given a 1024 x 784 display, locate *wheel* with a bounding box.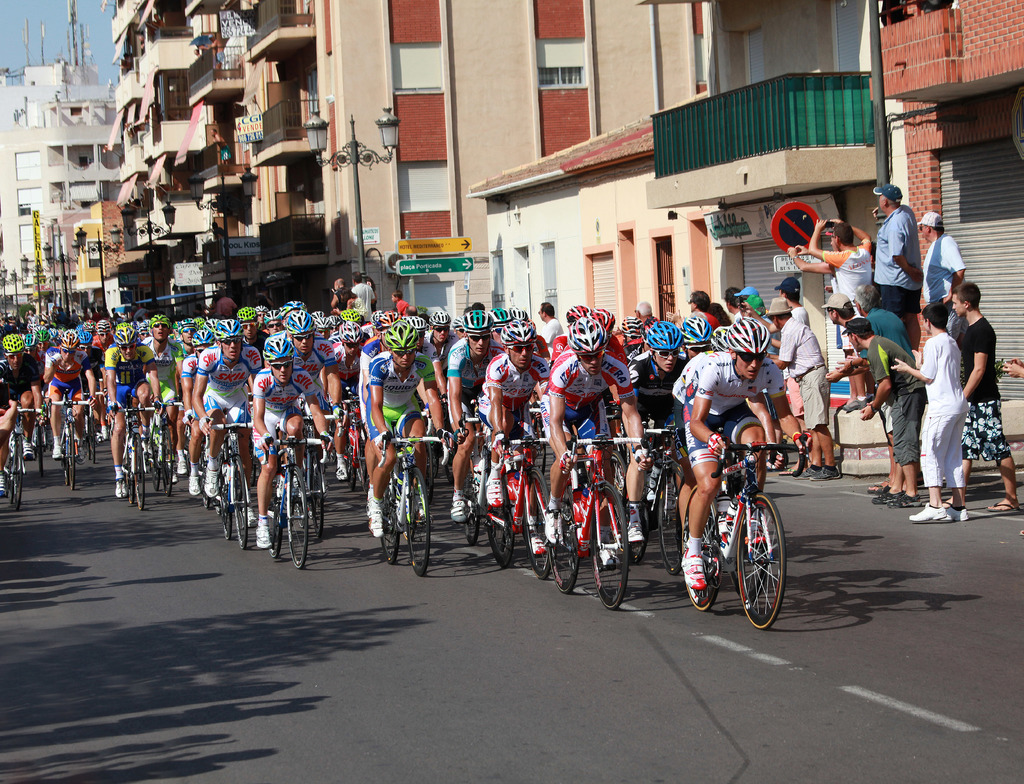
Located: crop(64, 418, 80, 494).
